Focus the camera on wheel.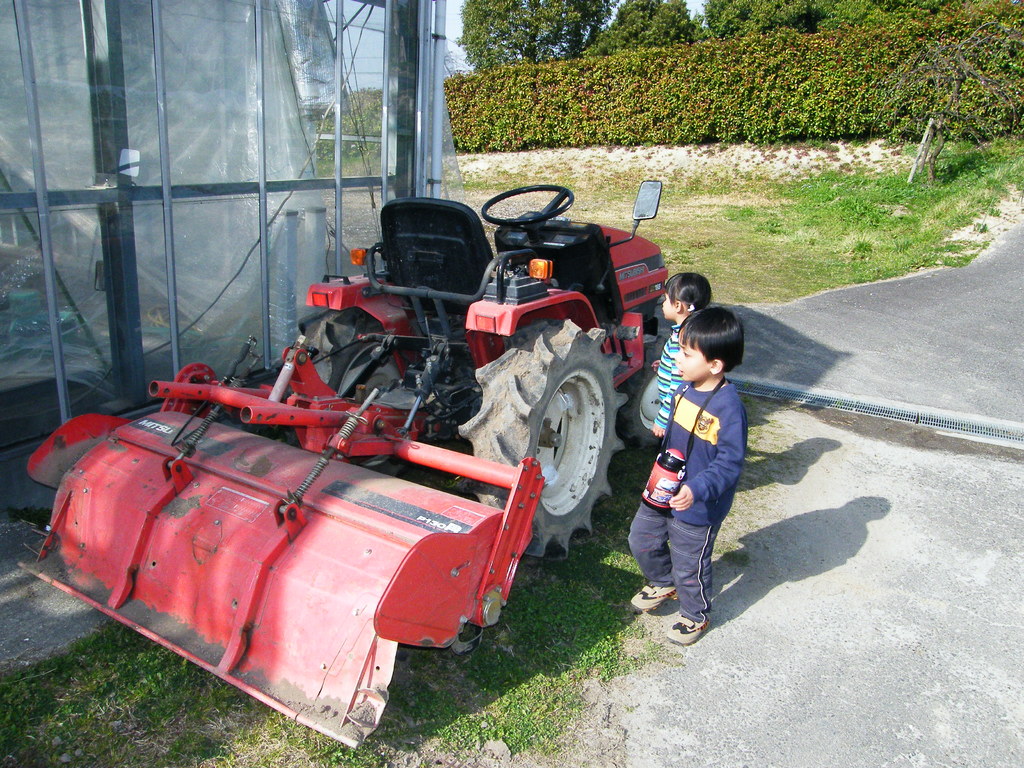
Focus region: (631,335,668,445).
